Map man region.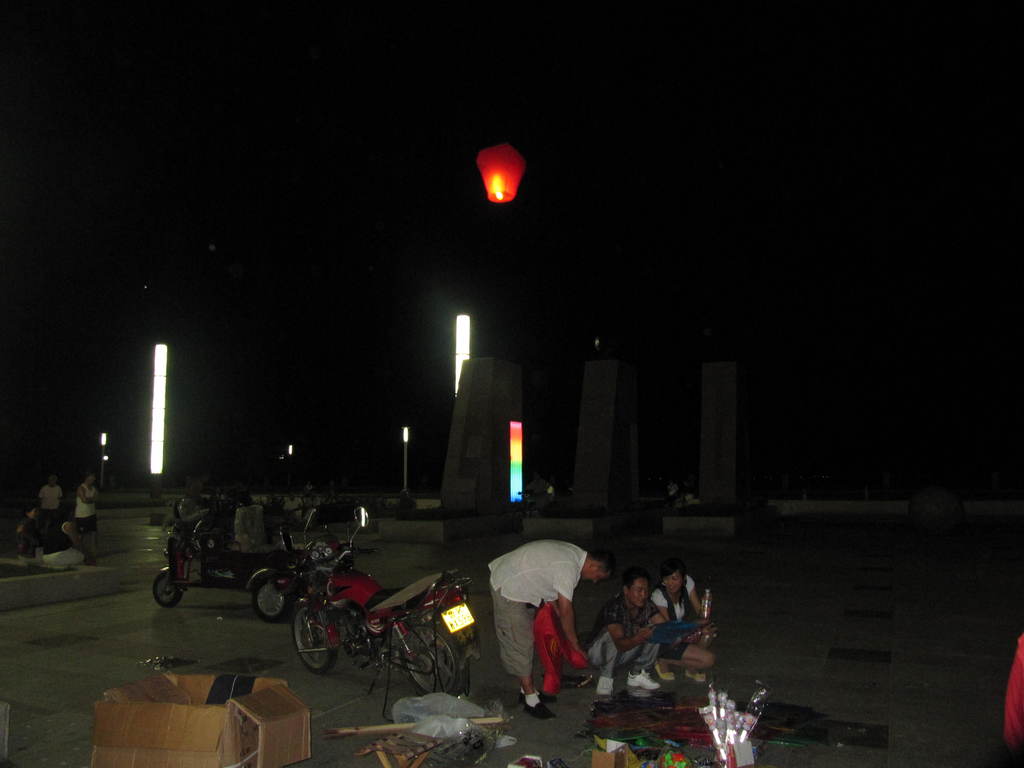
Mapped to Rect(47, 511, 75, 559).
